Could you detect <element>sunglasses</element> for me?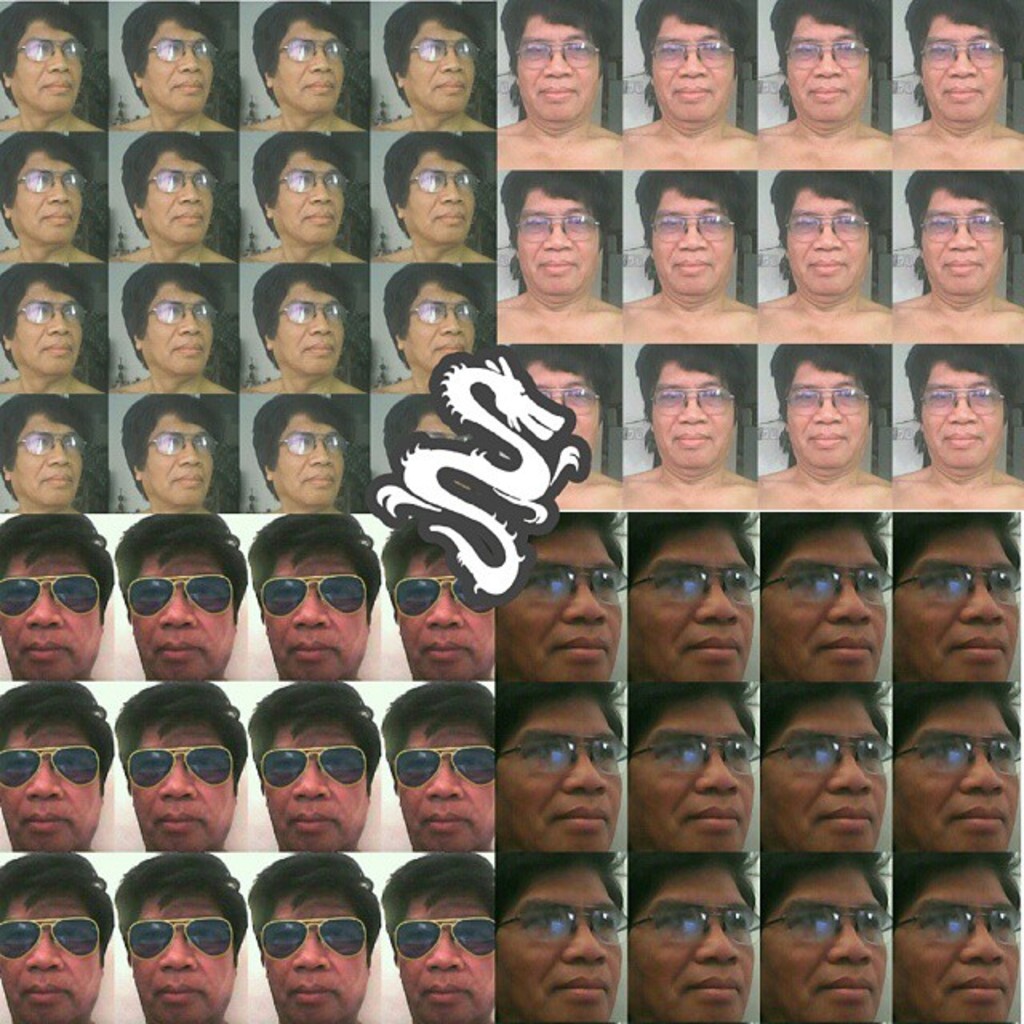
Detection result: pyautogui.locateOnScreen(258, 914, 366, 962).
